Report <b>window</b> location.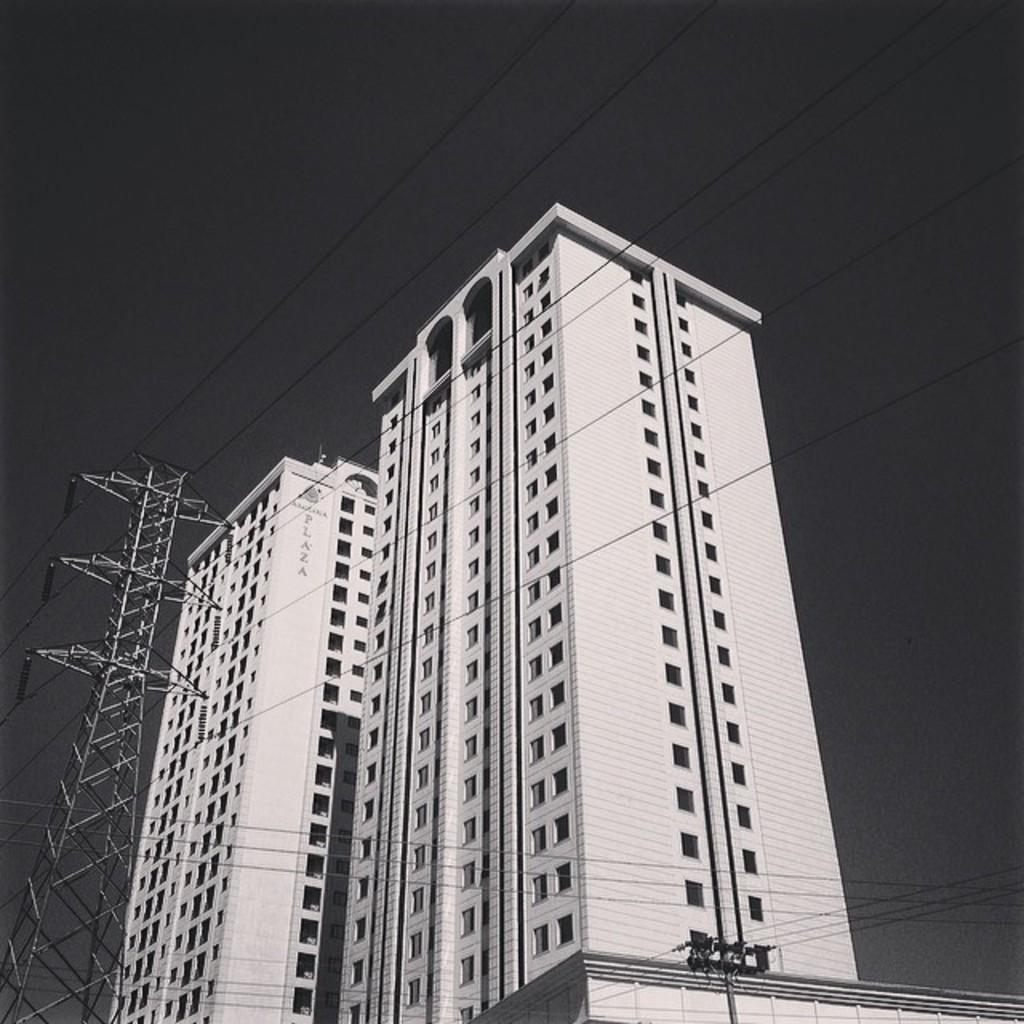
Report: [x1=339, y1=515, x2=354, y2=536].
